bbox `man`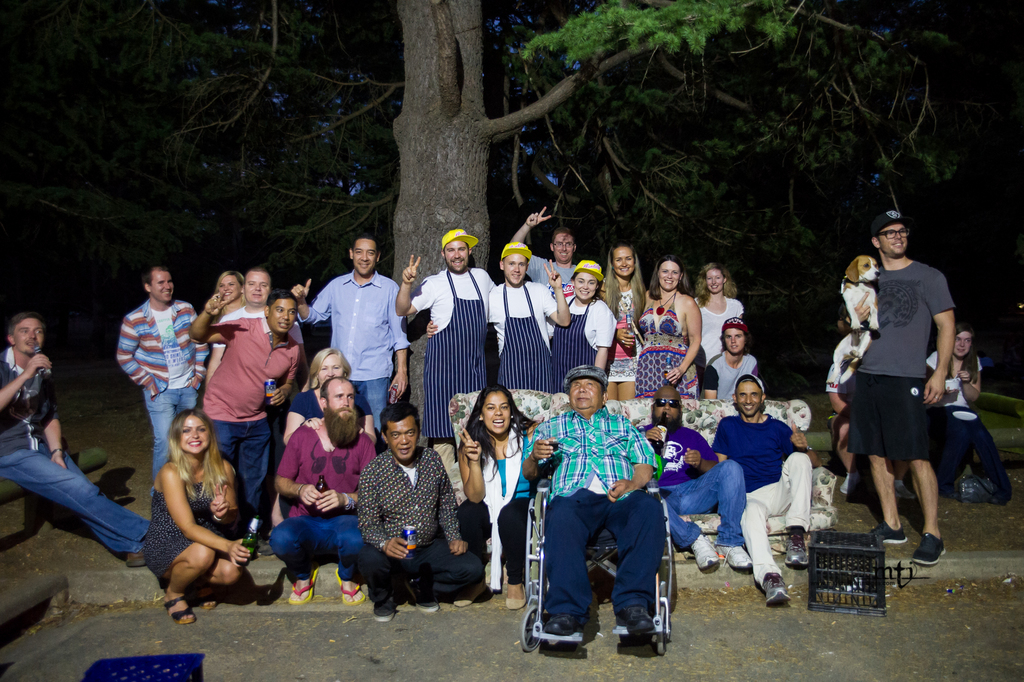
{"left": 639, "top": 384, "right": 753, "bottom": 570}
